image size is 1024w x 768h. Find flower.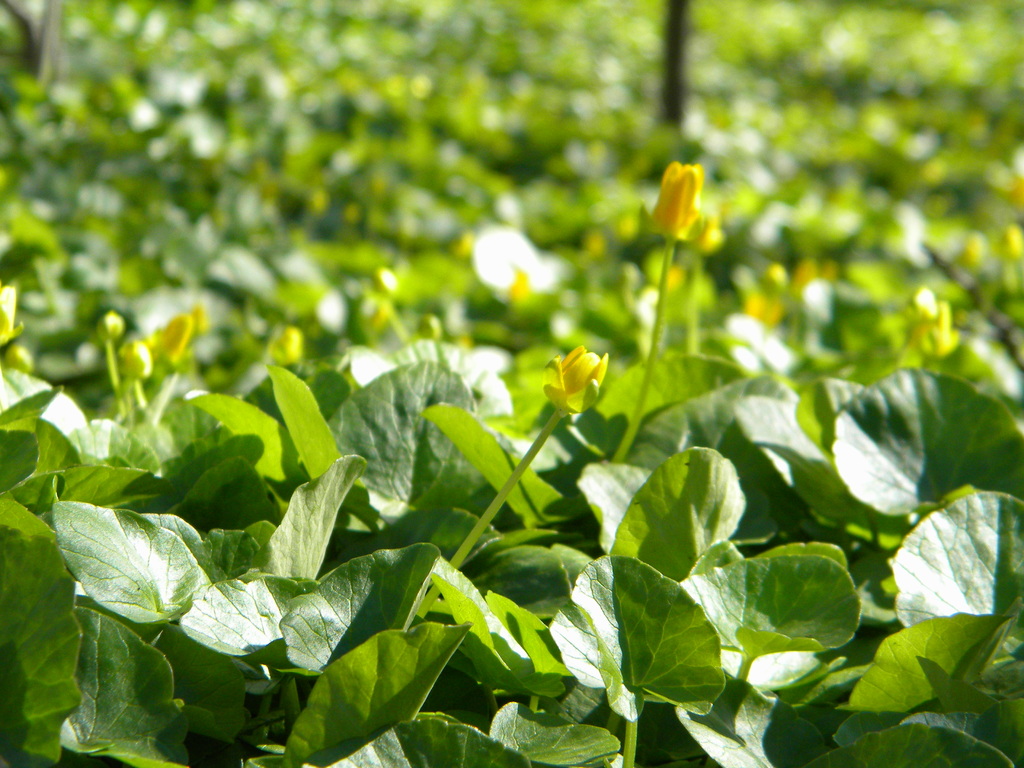
region(541, 342, 620, 420).
